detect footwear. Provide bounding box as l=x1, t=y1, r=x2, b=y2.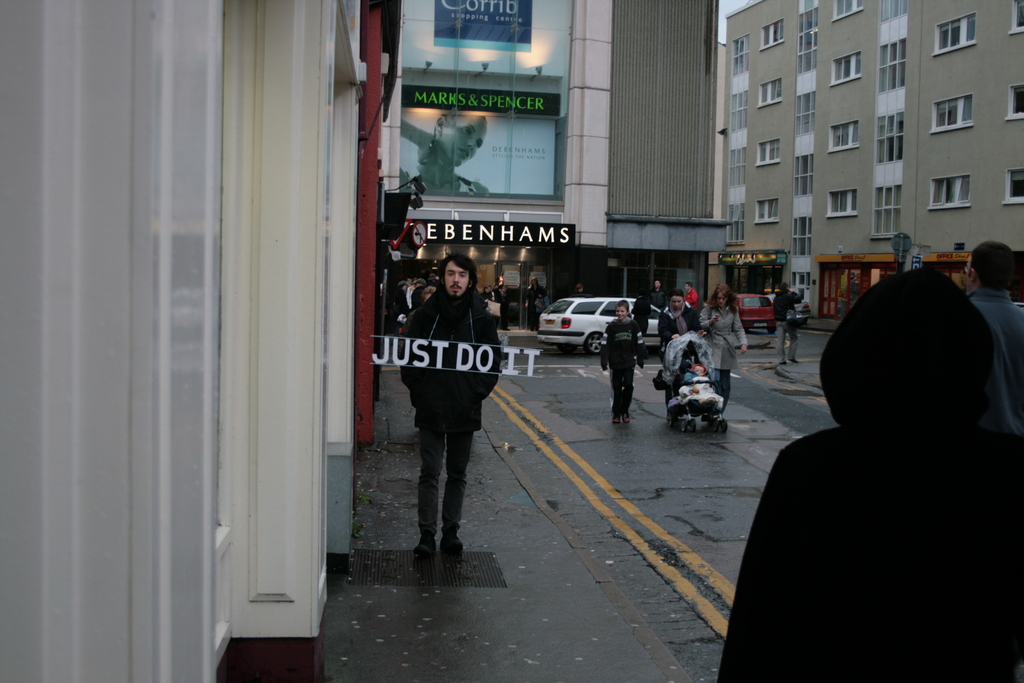
l=791, t=354, r=800, b=363.
